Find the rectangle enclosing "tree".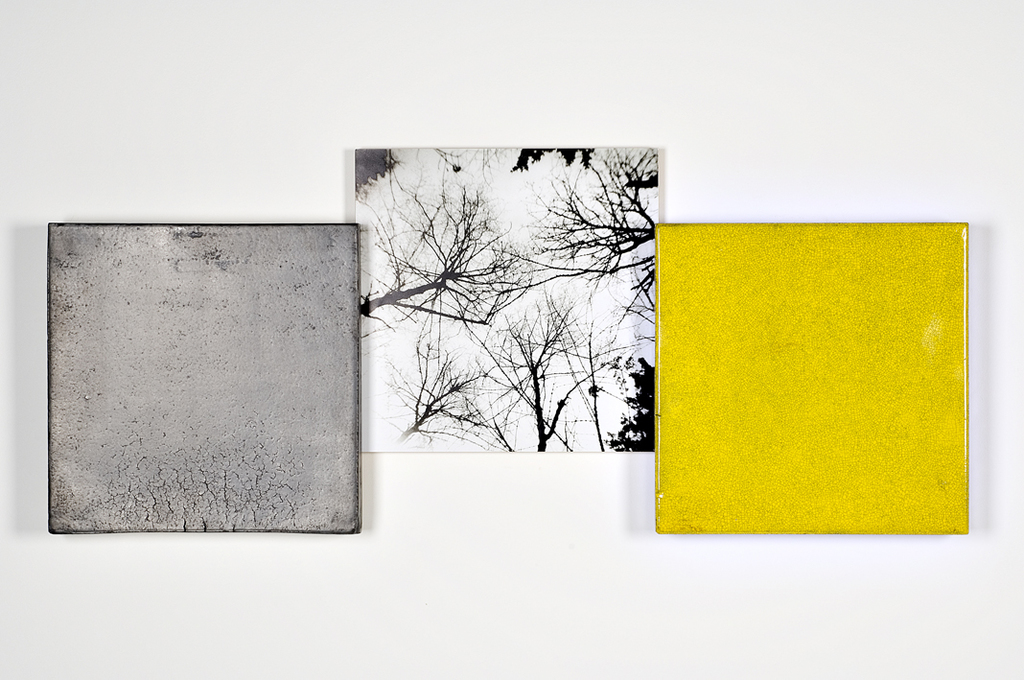
detection(601, 358, 661, 446).
